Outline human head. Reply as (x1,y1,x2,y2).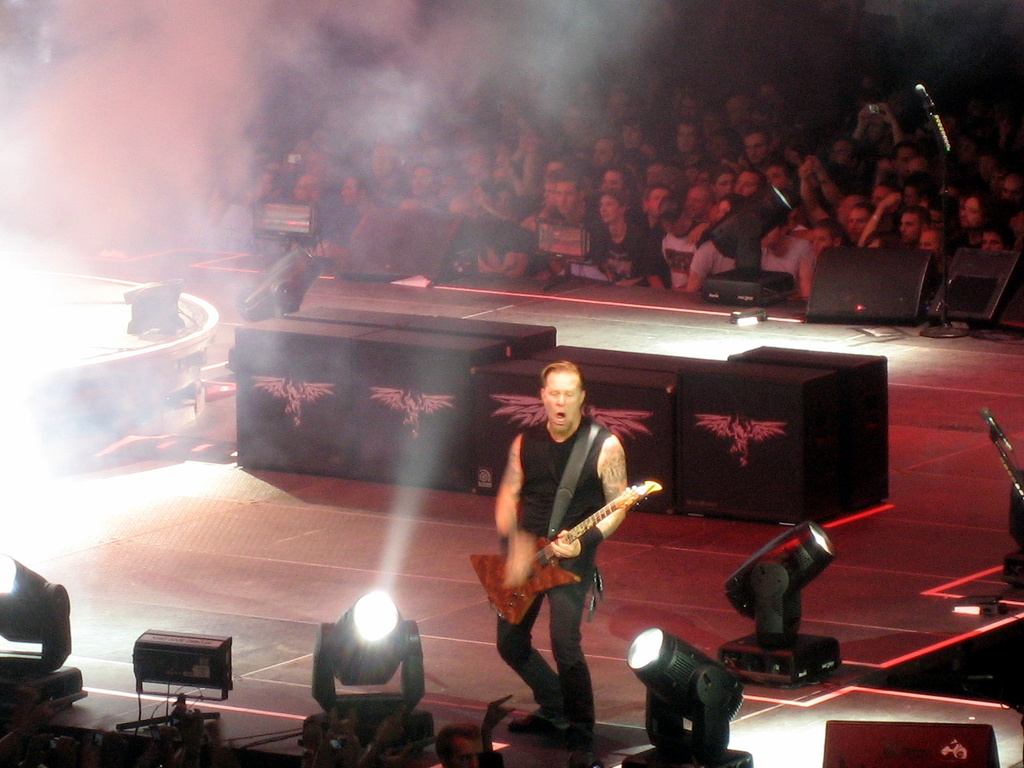
(767,159,799,188).
